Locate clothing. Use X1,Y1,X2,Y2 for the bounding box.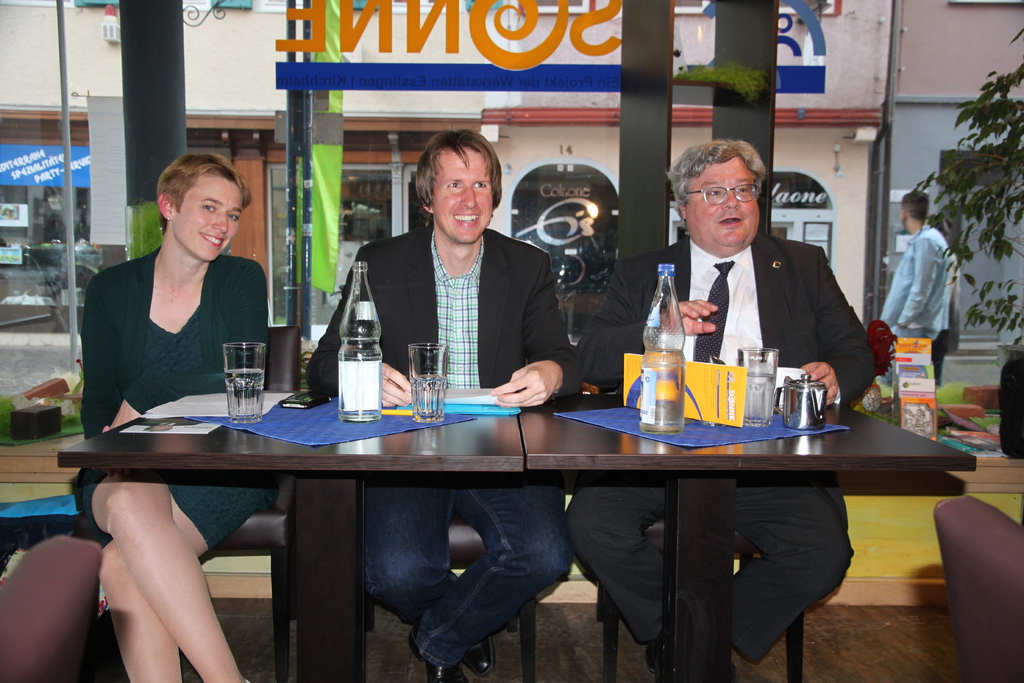
552,236,879,657.
